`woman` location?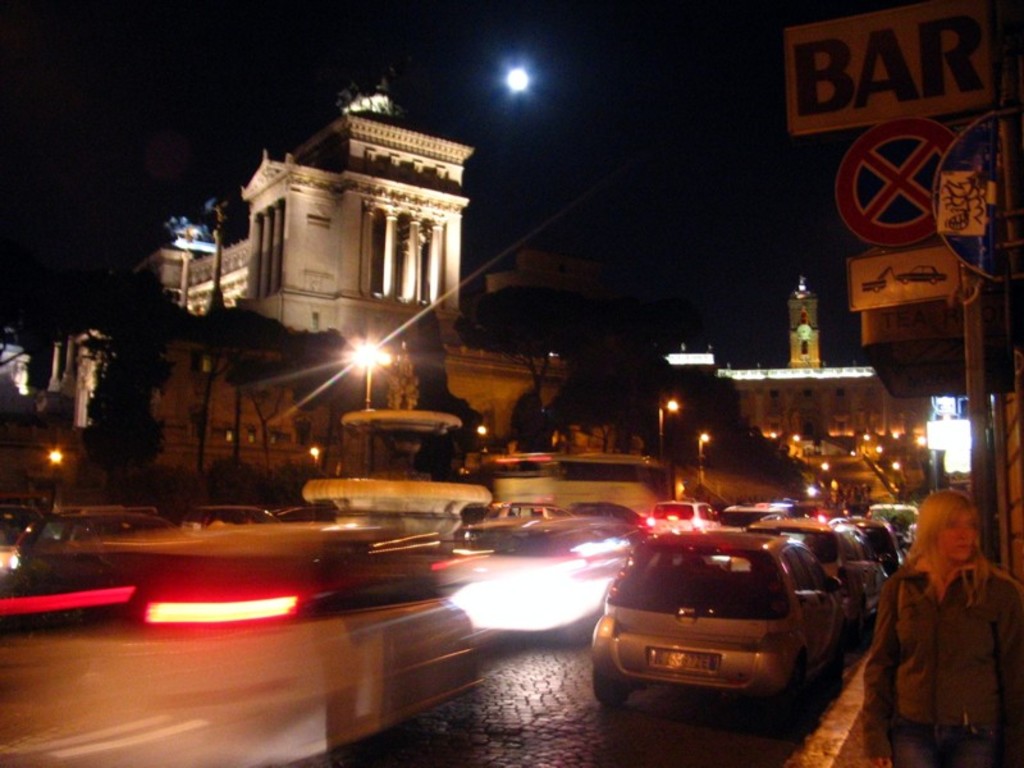
region(868, 489, 1011, 750)
